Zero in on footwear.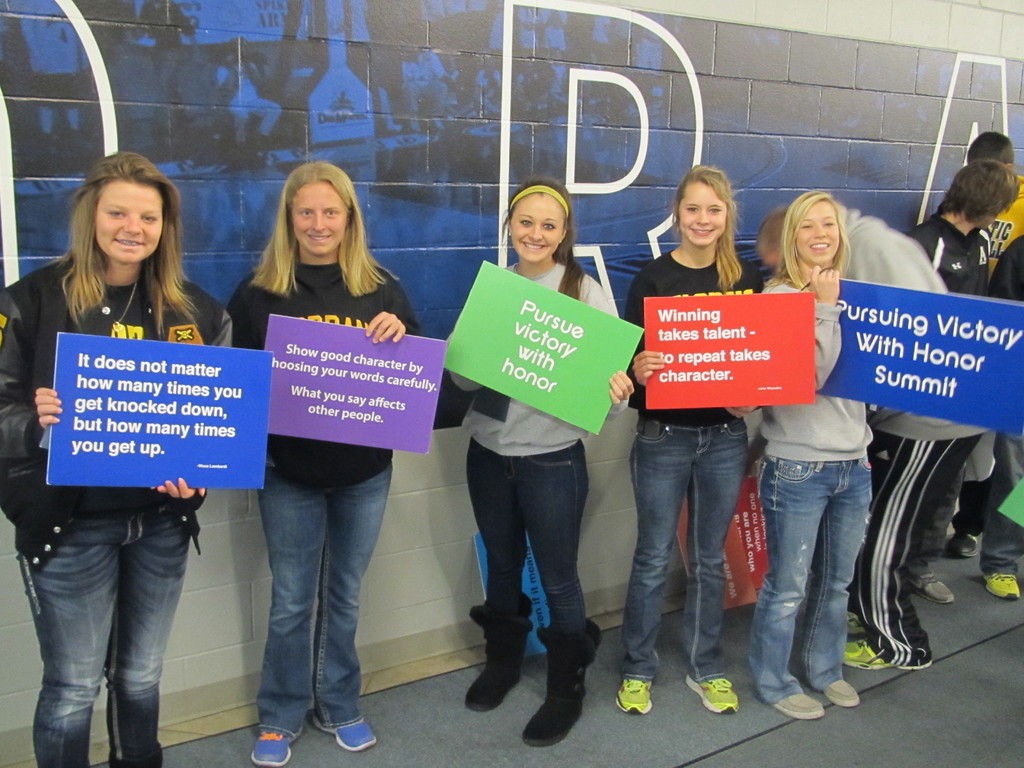
Zeroed in: [left=525, top=648, right=589, bottom=751].
